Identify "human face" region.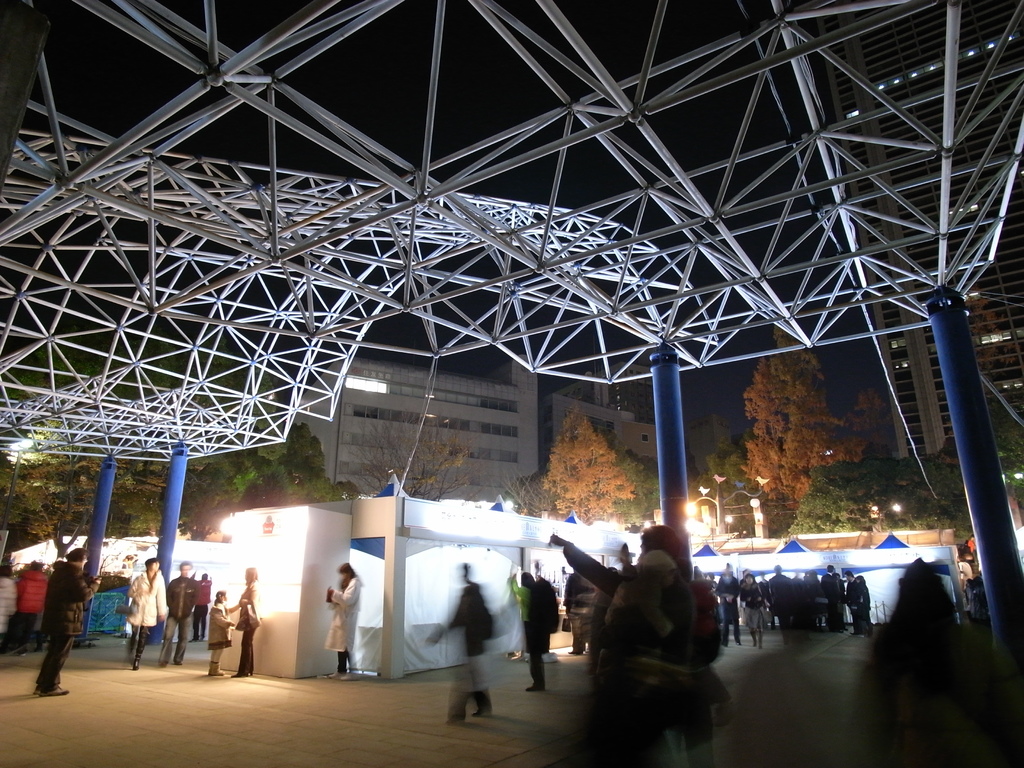
Region: [left=150, top=561, right=157, bottom=572].
